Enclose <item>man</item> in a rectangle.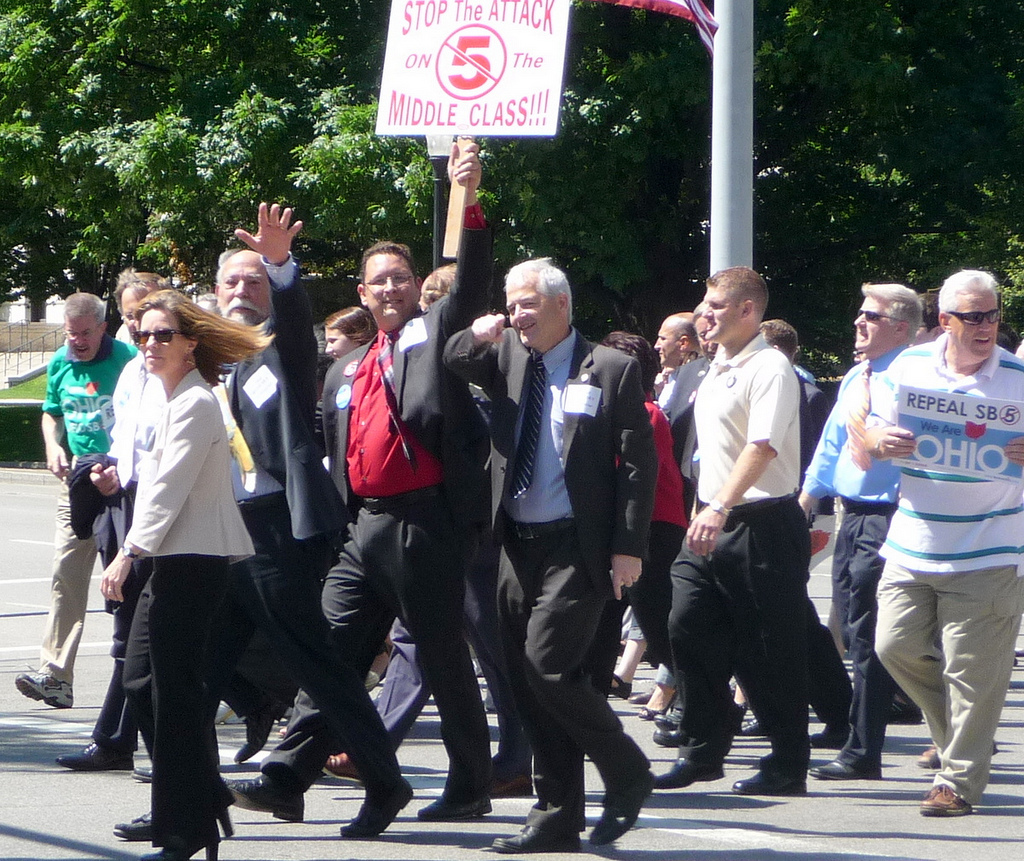
l=113, t=198, r=411, b=844.
